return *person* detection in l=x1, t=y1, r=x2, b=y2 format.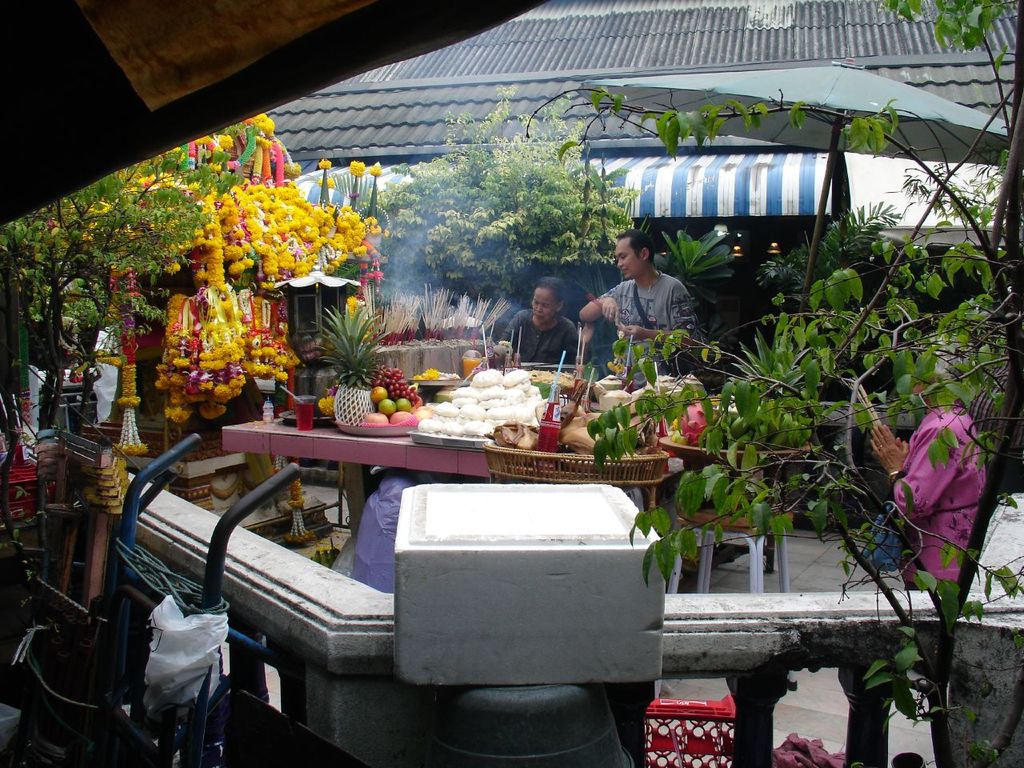
l=499, t=275, r=590, b=361.
